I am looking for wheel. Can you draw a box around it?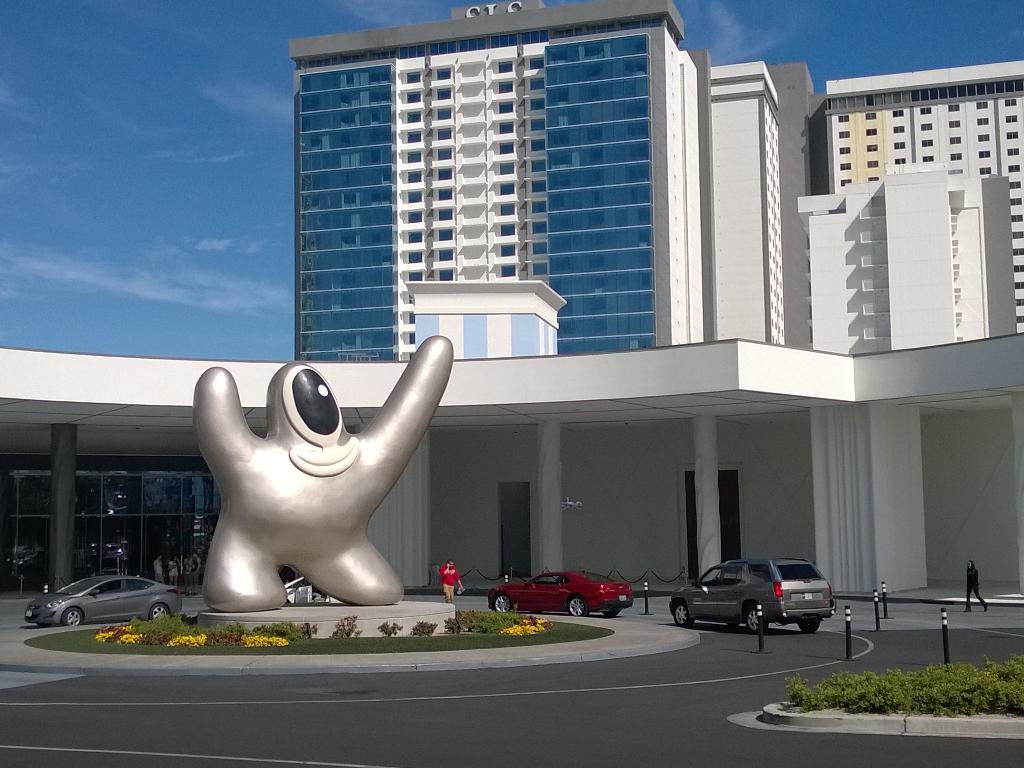
Sure, the bounding box is x1=800 y1=620 x2=820 y2=634.
